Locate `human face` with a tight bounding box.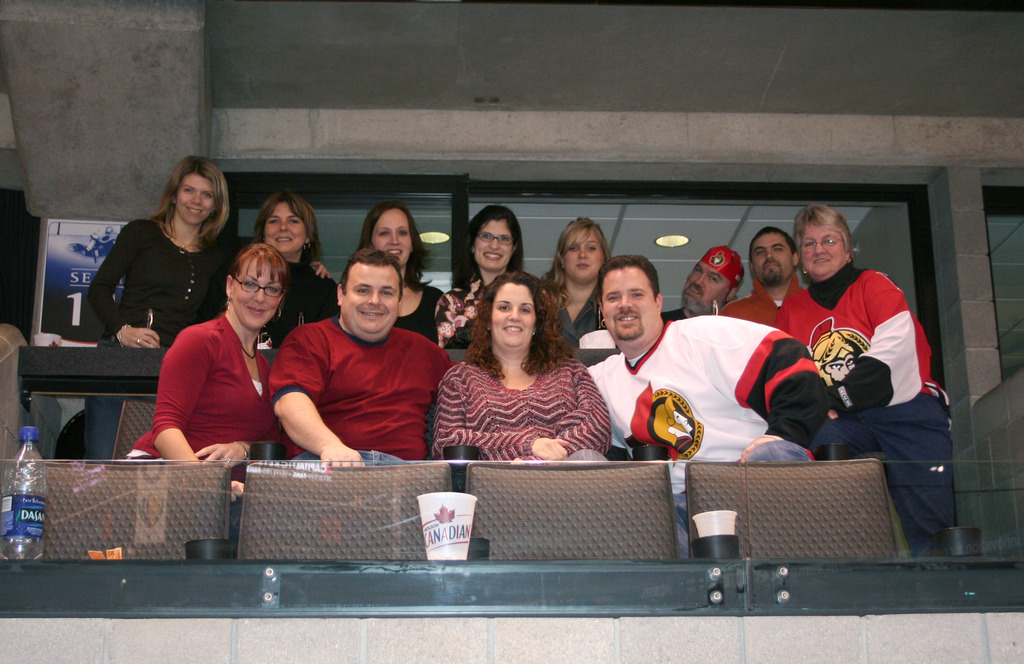
pyautogui.locateOnScreen(240, 262, 289, 330).
